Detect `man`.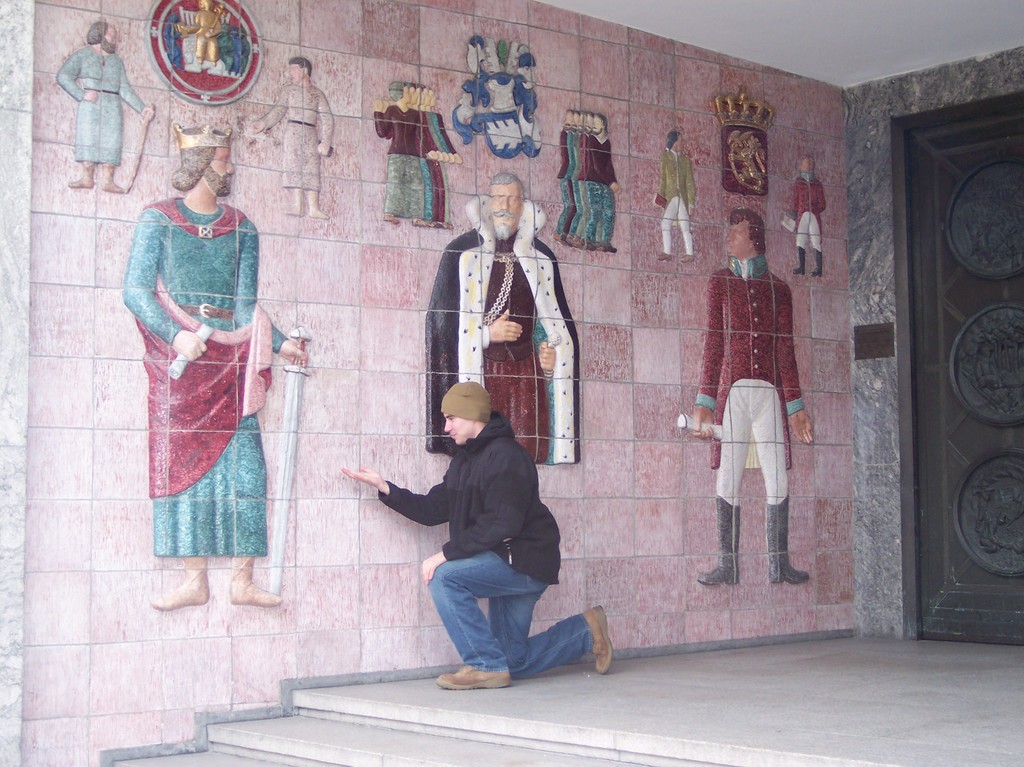
Detected at <box>52,12,160,187</box>.
